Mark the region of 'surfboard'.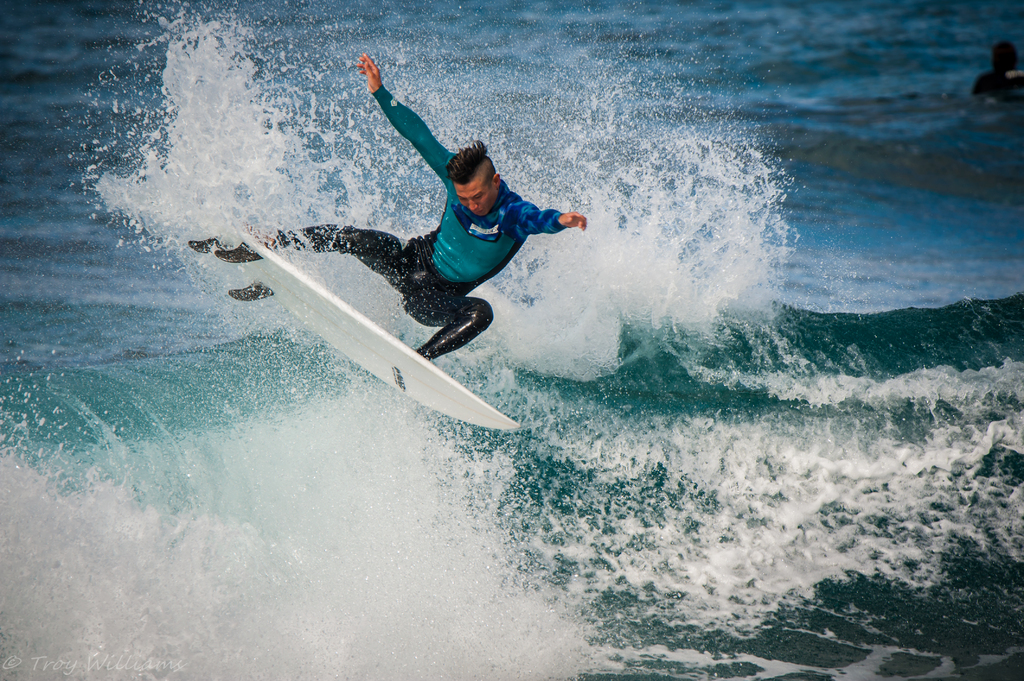
Region: BBox(189, 214, 524, 434).
